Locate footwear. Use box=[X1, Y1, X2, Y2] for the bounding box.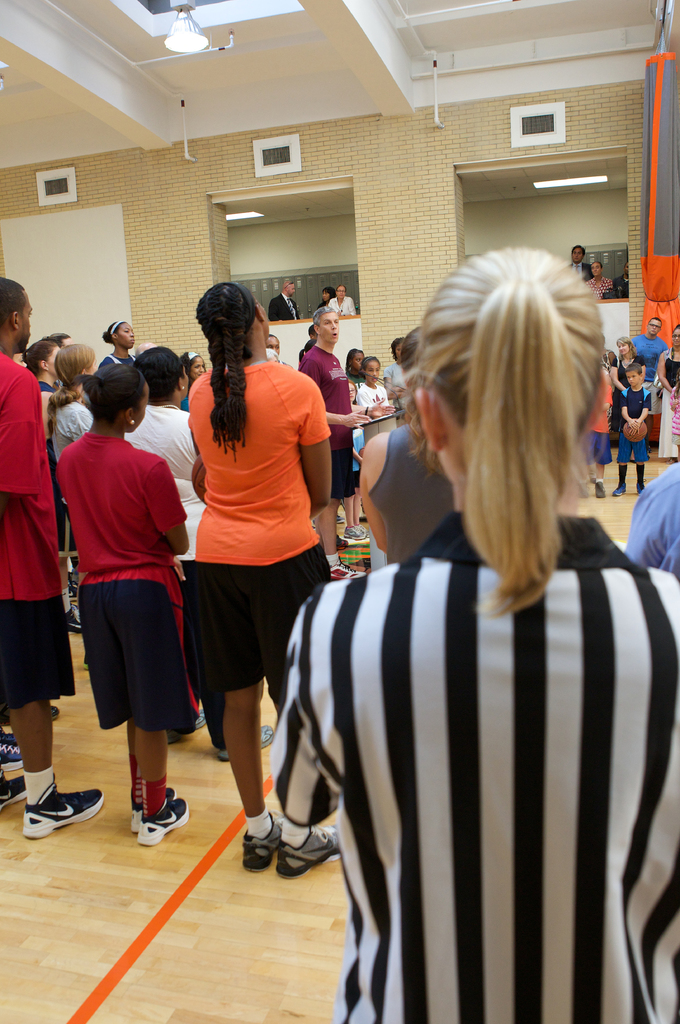
box=[0, 770, 55, 814].
